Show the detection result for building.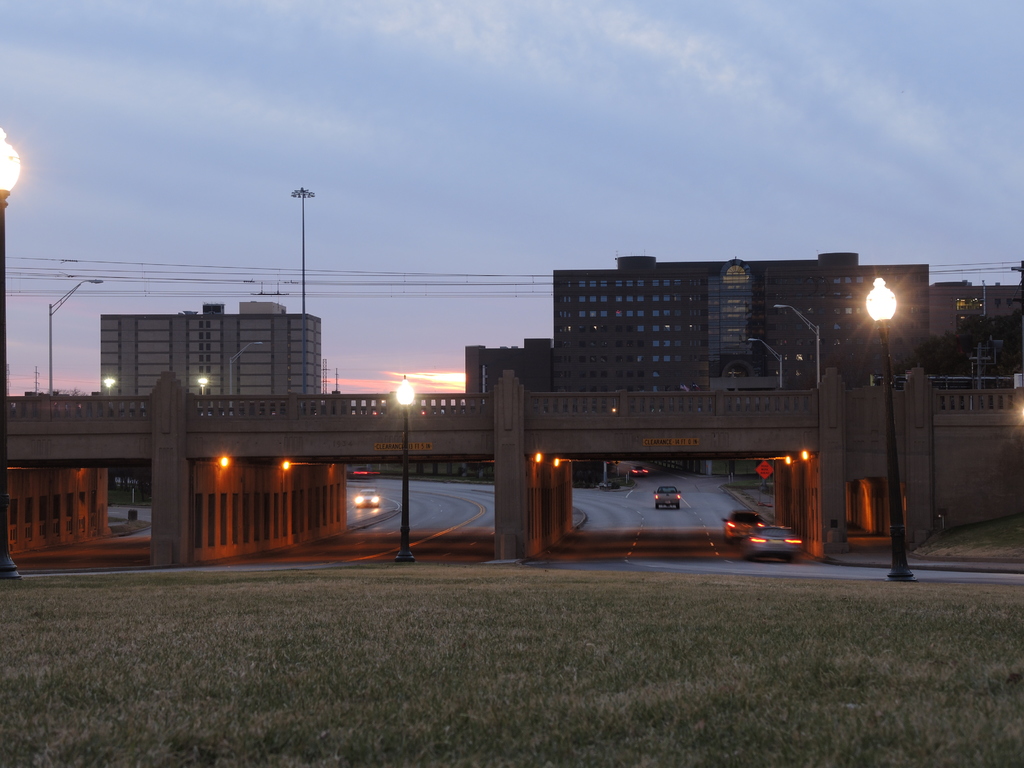
[left=922, top=286, right=1023, bottom=384].
